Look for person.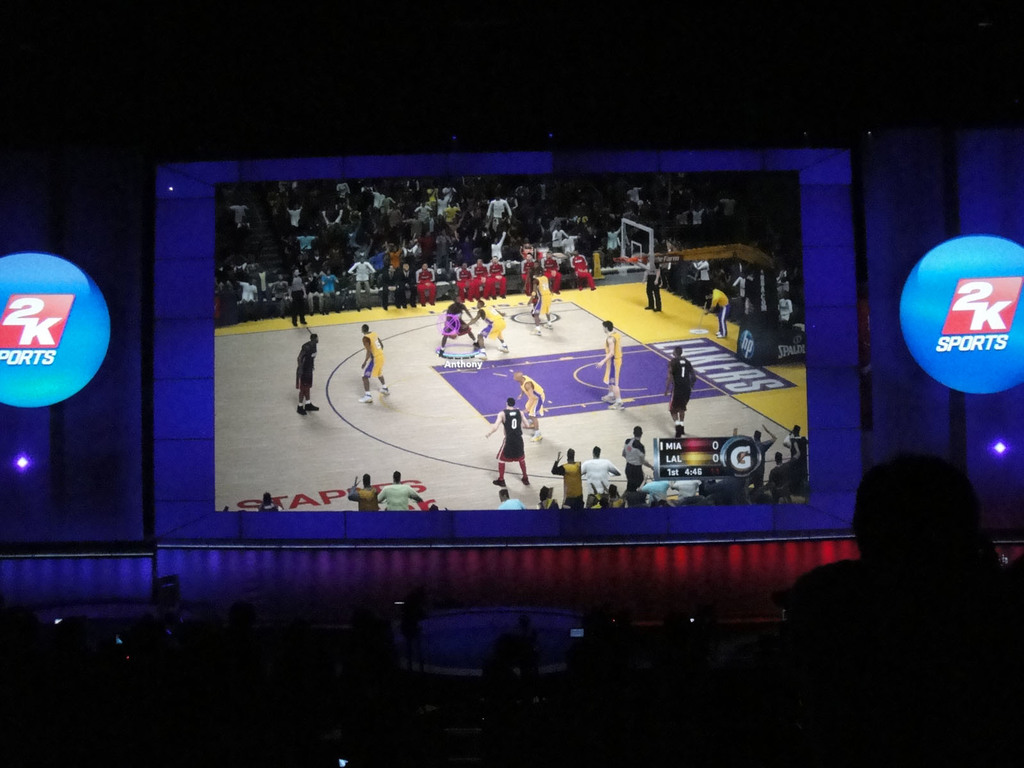
Found: <box>470,294,511,356</box>.
